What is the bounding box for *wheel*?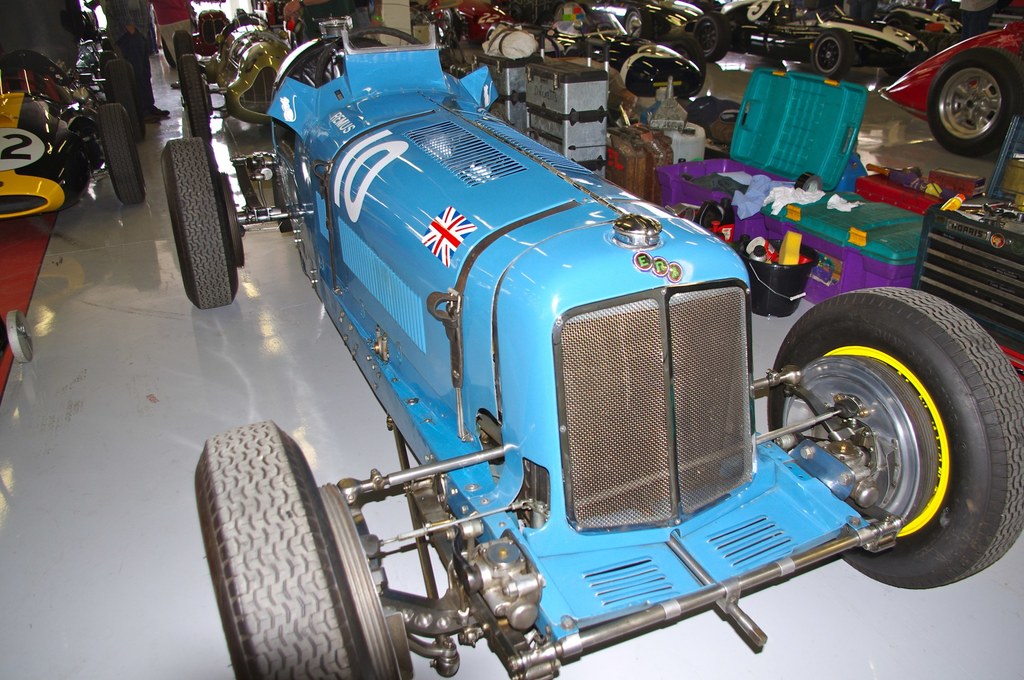
[x1=170, y1=22, x2=200, y2=61].
